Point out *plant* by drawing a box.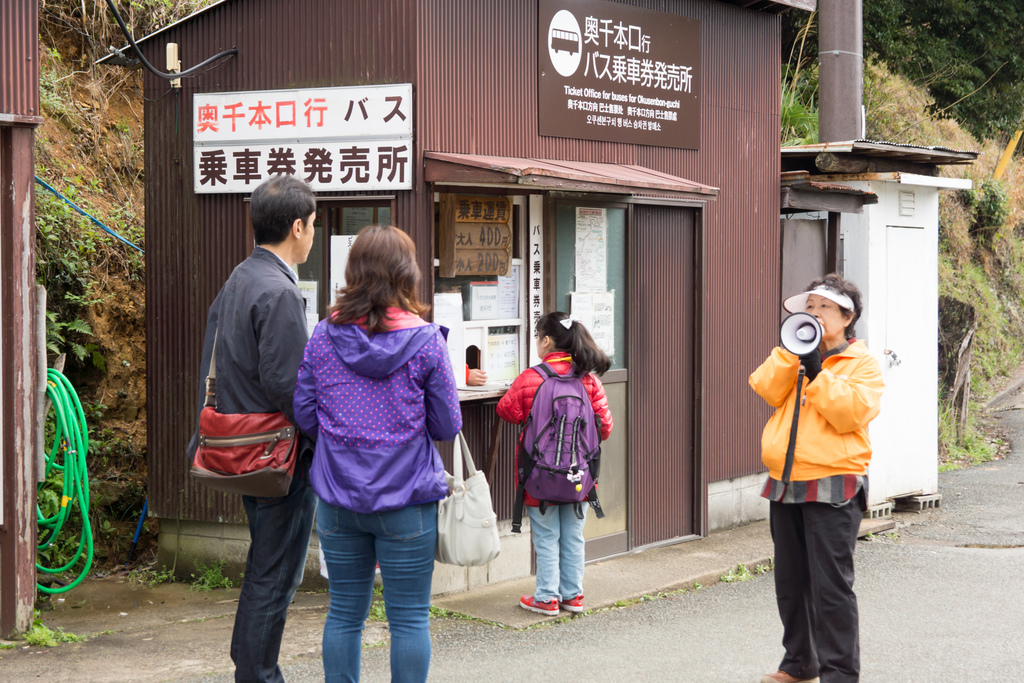
{"x1": 31, "y1": 170, "x2": 157, "y2": 365}.
